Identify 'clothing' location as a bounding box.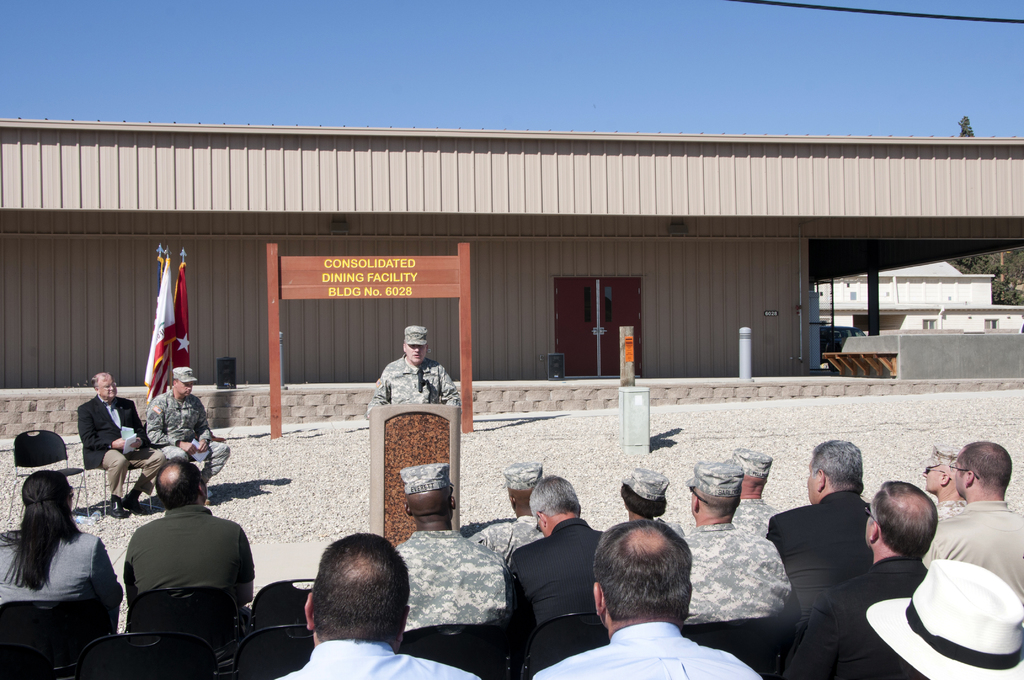
l=771, t=492, r=872, b=620.
